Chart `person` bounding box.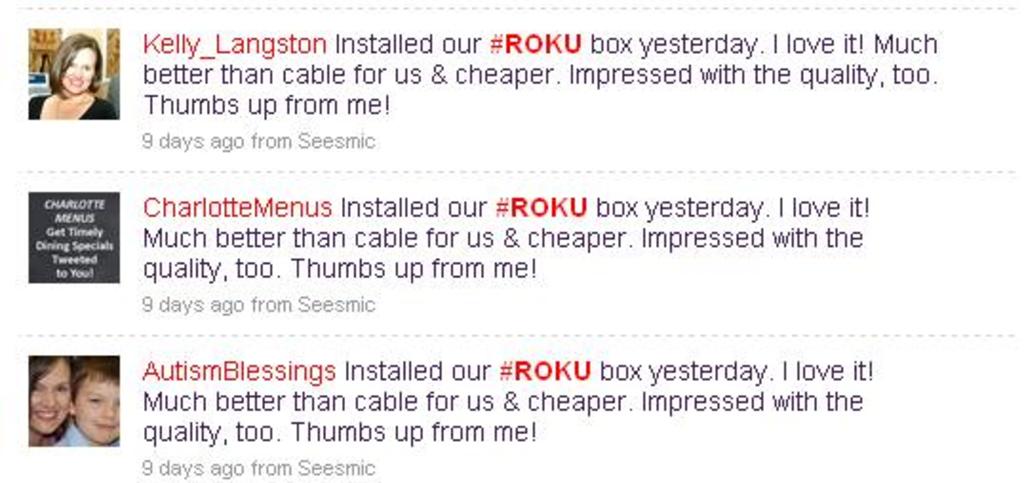
Charted: (30, 356, 70, 443).
